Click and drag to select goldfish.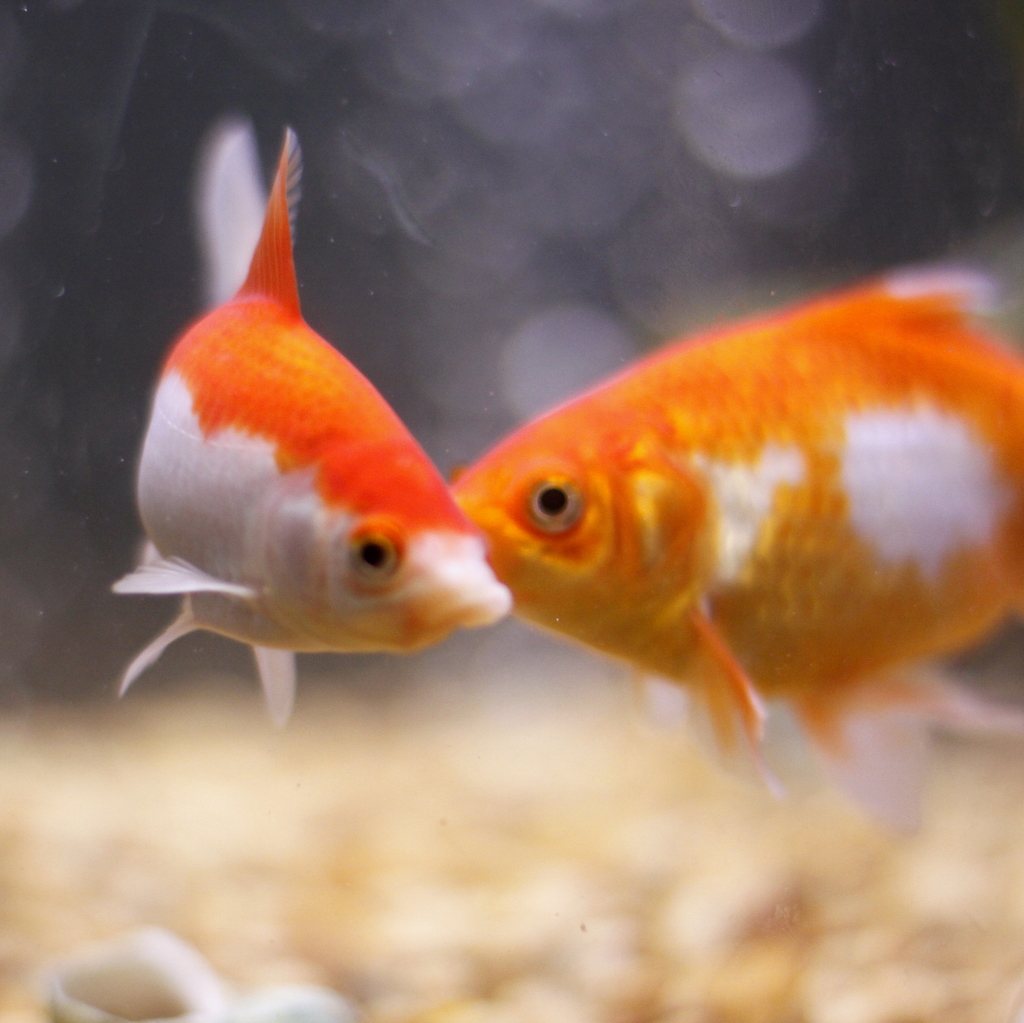
Selection: x1=113, y1=134, x2=518, y2=727.
